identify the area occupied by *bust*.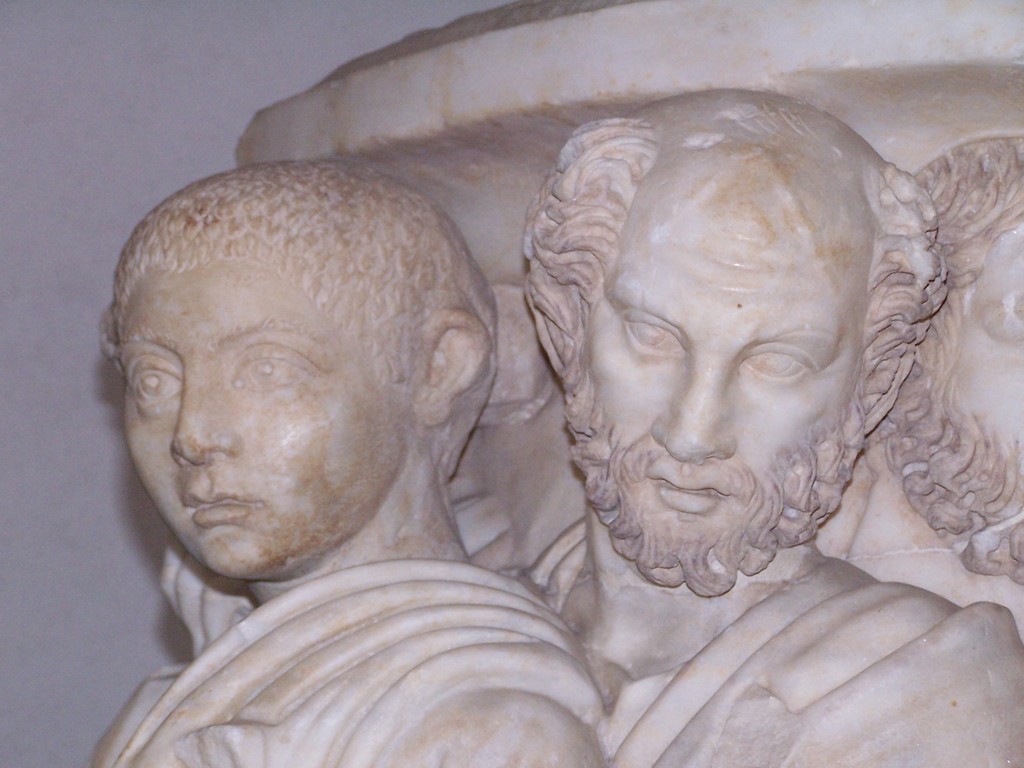
Area: pyautogui.locateOnScreen(496, 90, 1023, 767).
